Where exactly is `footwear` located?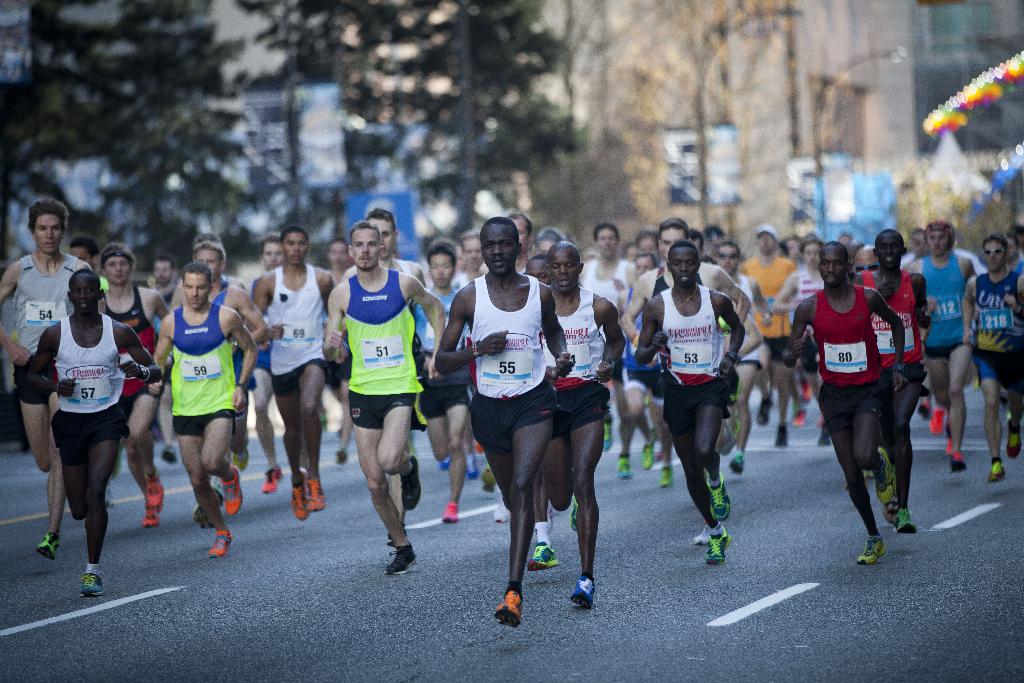
Its bounding box is 890:506:920:537.
